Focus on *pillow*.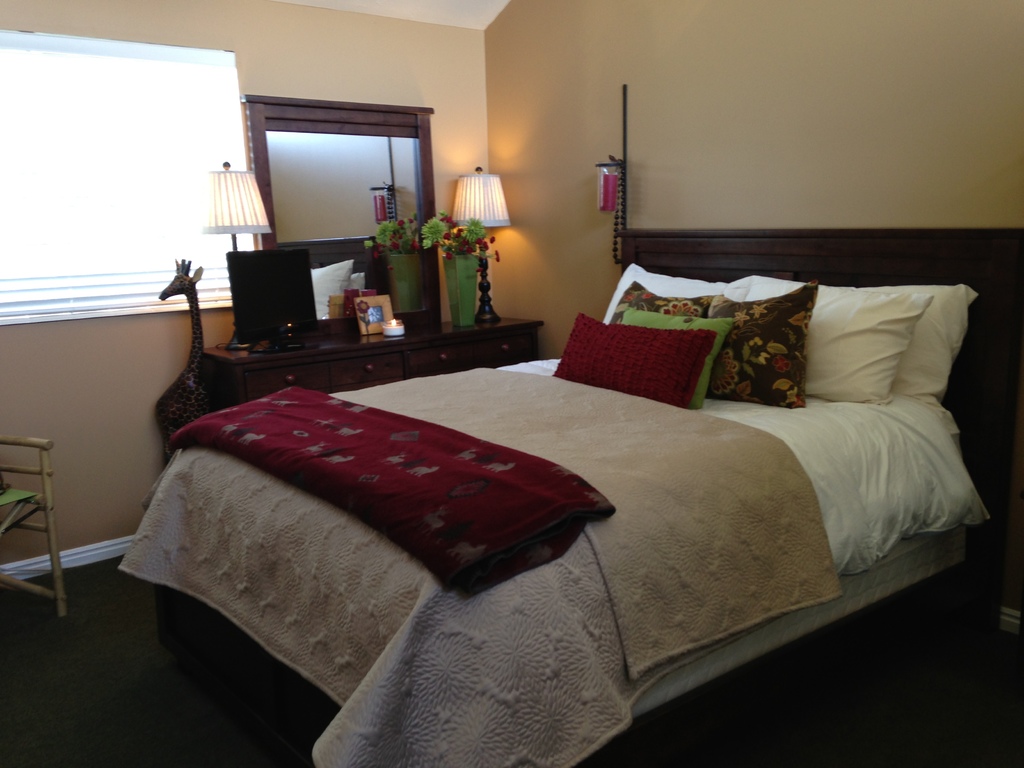
Focused at Rect(593, 262, 755, 325).
